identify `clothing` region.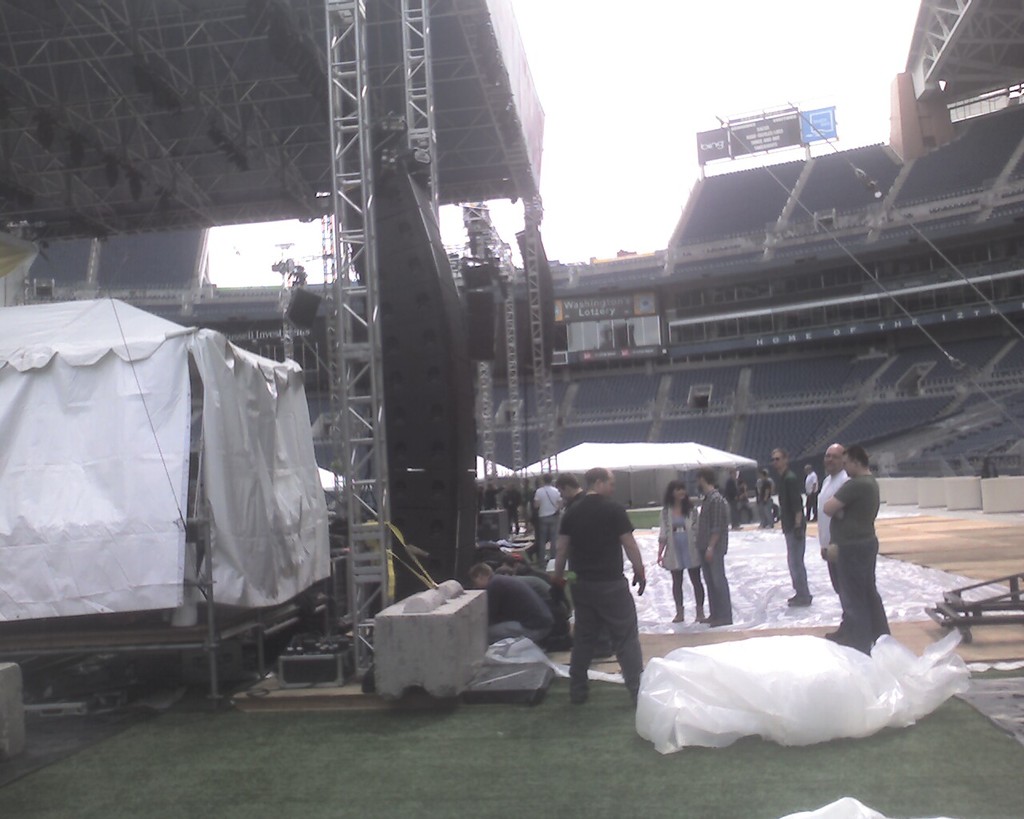
Region: Rect(486, 576, 553, 644).
